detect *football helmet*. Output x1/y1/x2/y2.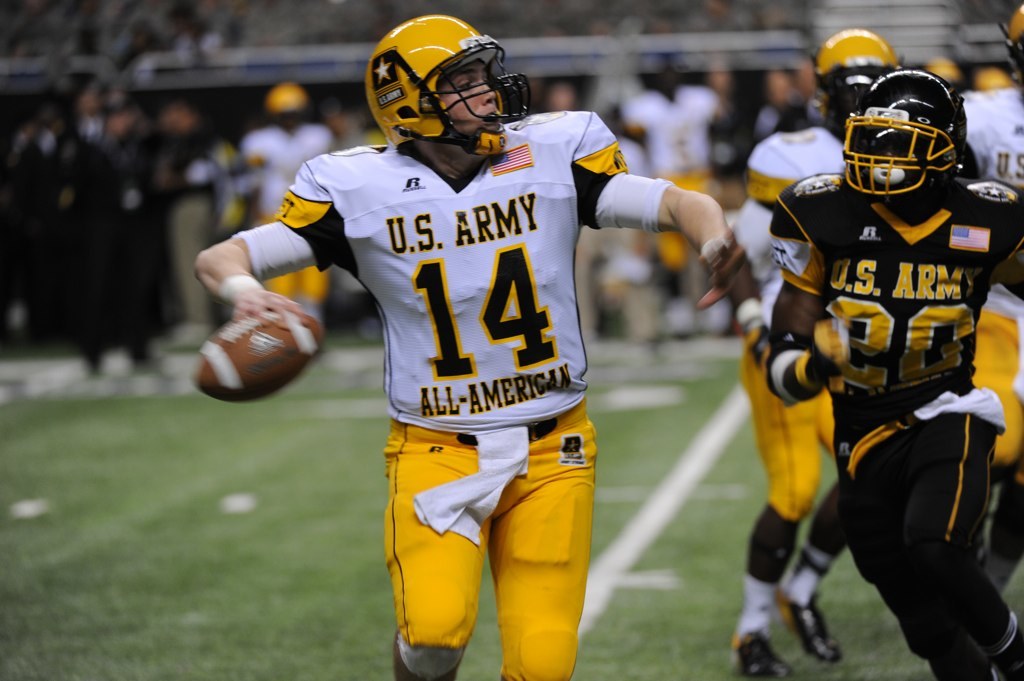
365/14/533/159.
